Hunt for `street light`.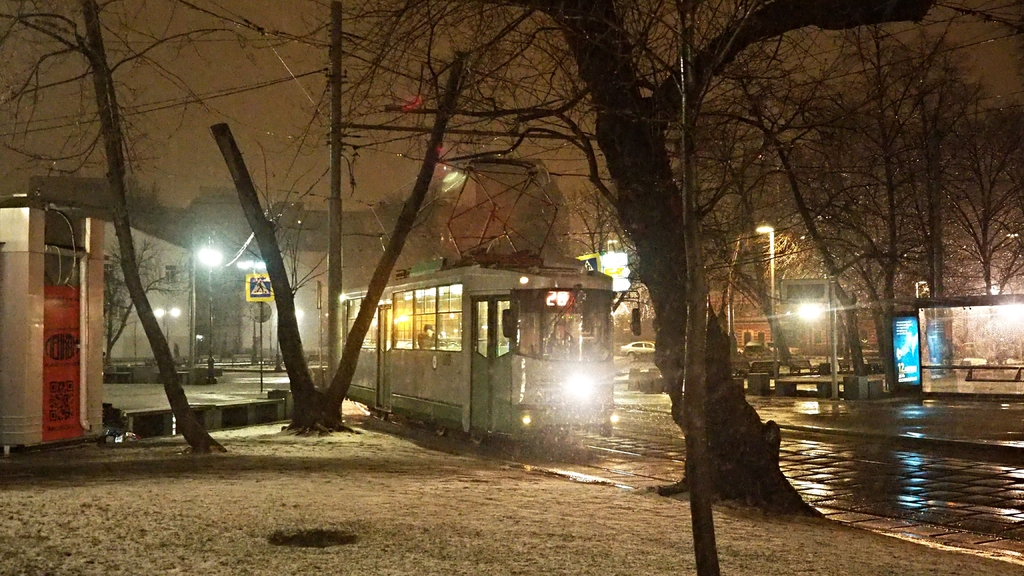
Hunted down at bbox=[239, 260, 270, 394].
